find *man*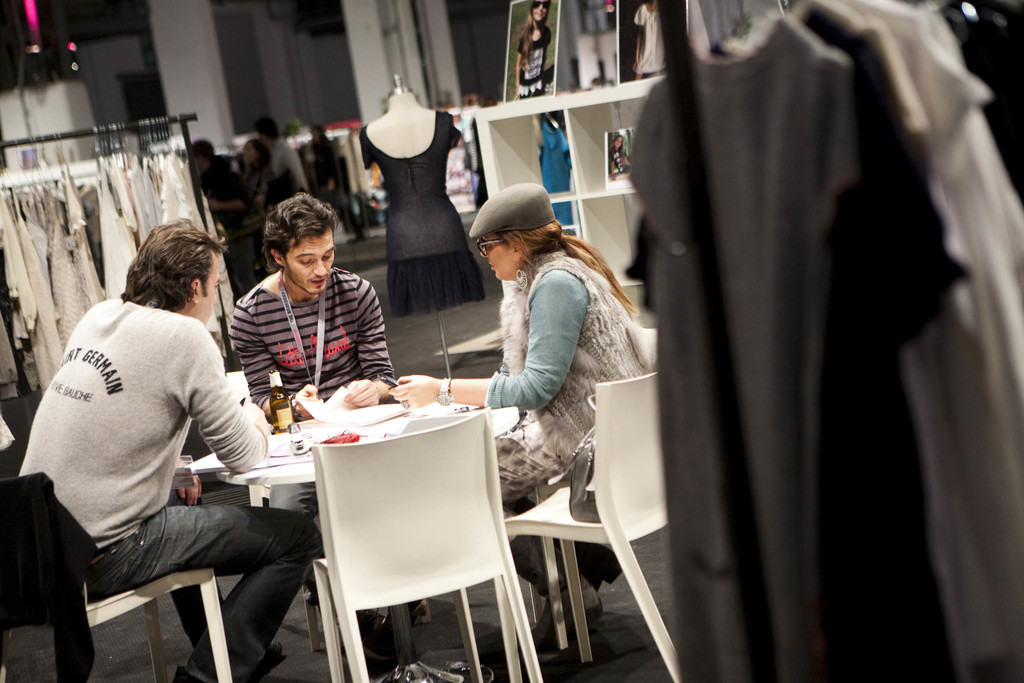
pyautogui.locateOnScreen(312, 124, 369, 243)
